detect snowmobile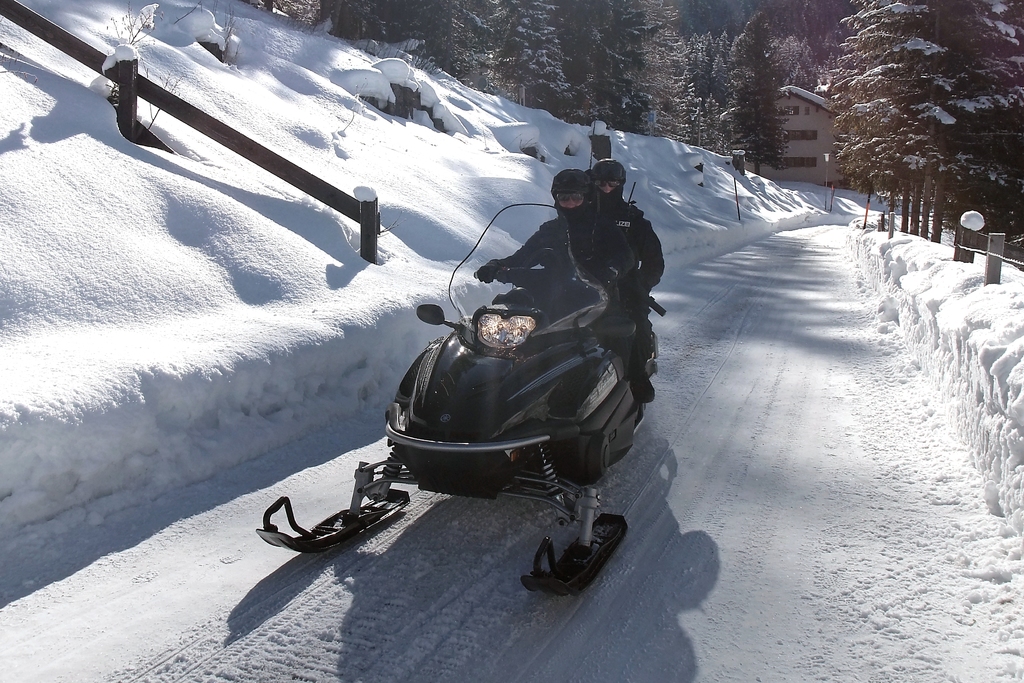
<region>257, 204, 666, 598</region>
